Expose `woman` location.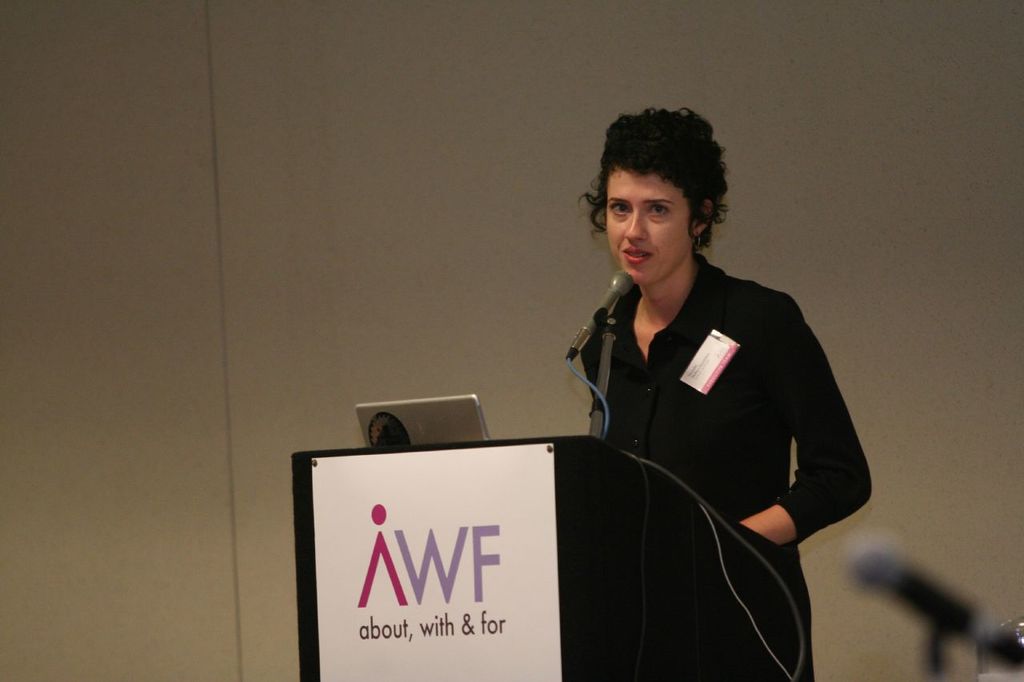
Exposed at x1=546, y1=118, x2=871, y2=681.
